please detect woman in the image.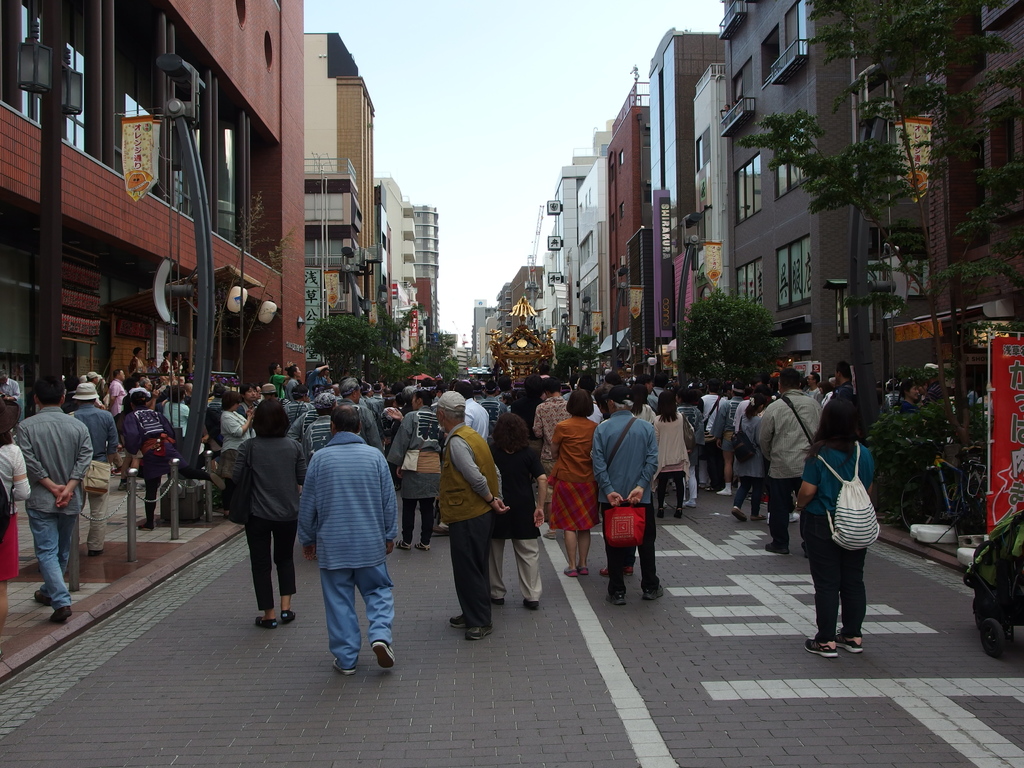
(left=282, top=368, right=299, bottom=400).
